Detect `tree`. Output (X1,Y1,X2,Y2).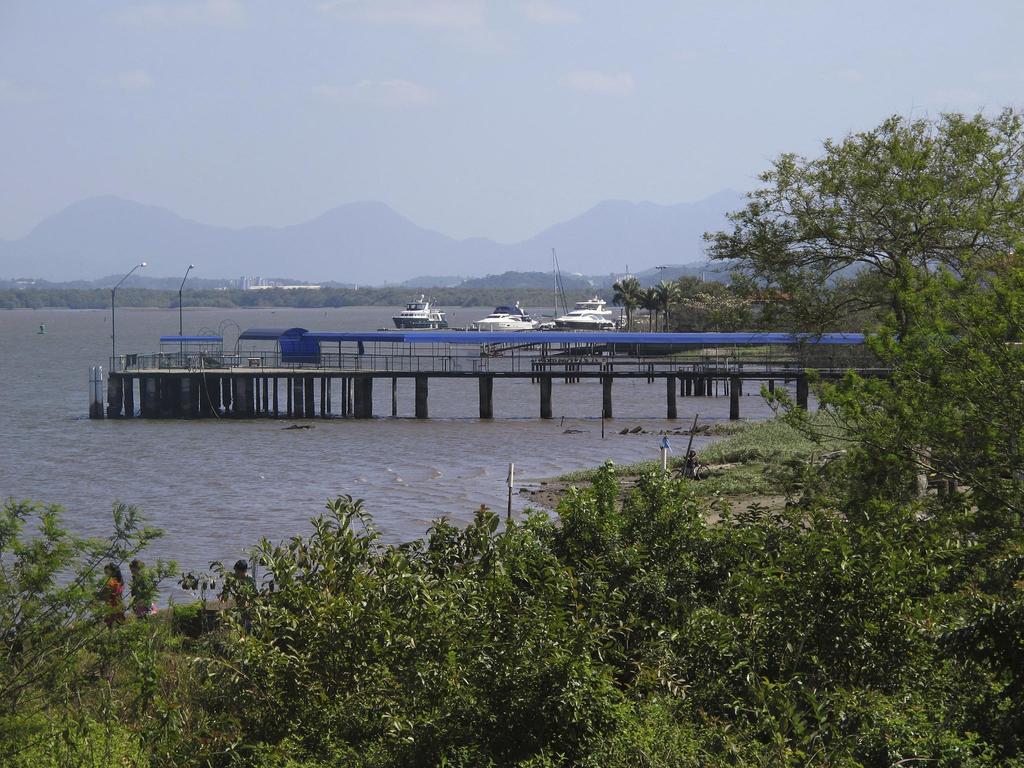
(642,281,664,327).
